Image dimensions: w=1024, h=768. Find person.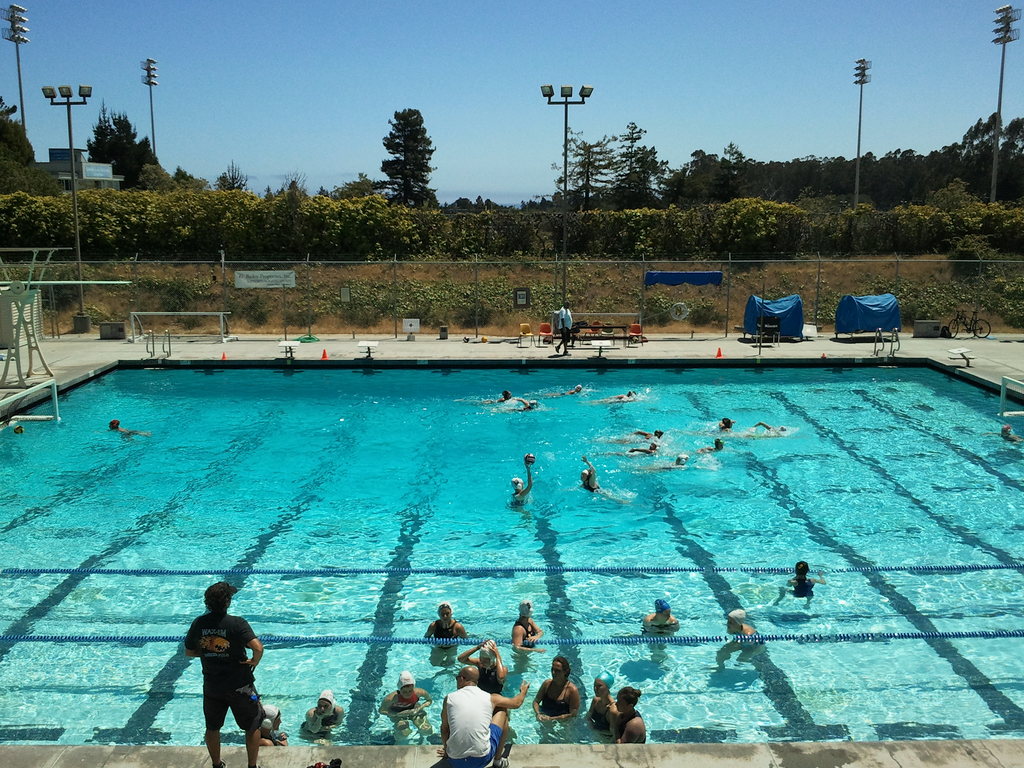
(586,670,618,731).
